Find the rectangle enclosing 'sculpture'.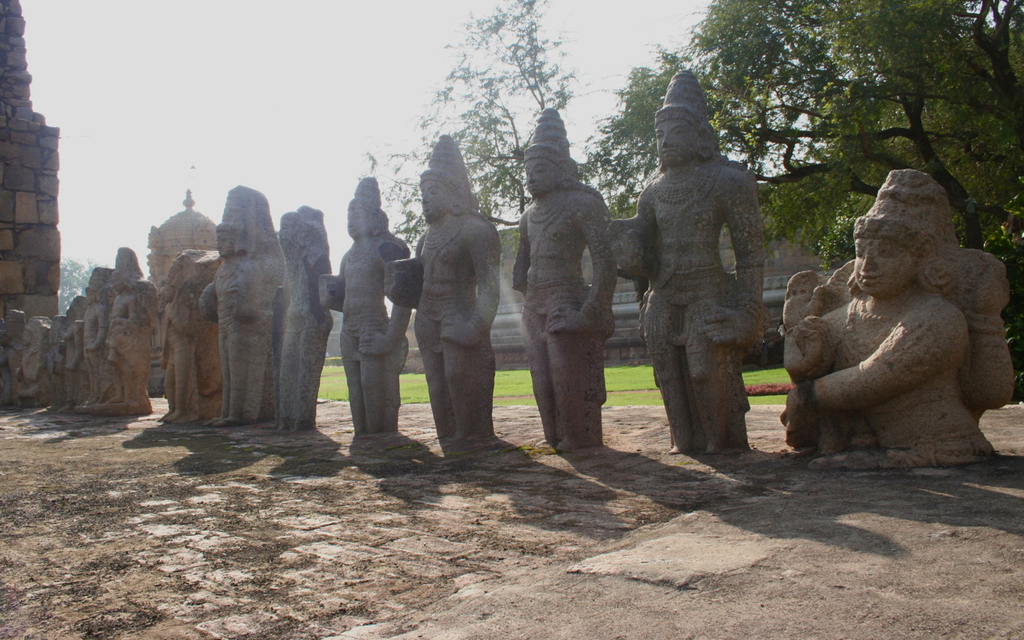
bbox=[510, 105, 615, 454].
